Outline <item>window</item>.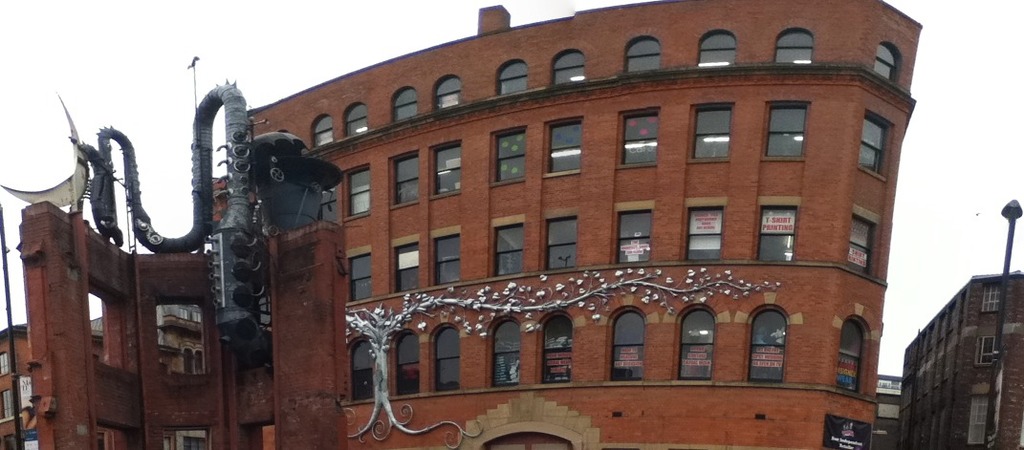
Outline: x1=757, y1=91, x2=817, y2=169.
